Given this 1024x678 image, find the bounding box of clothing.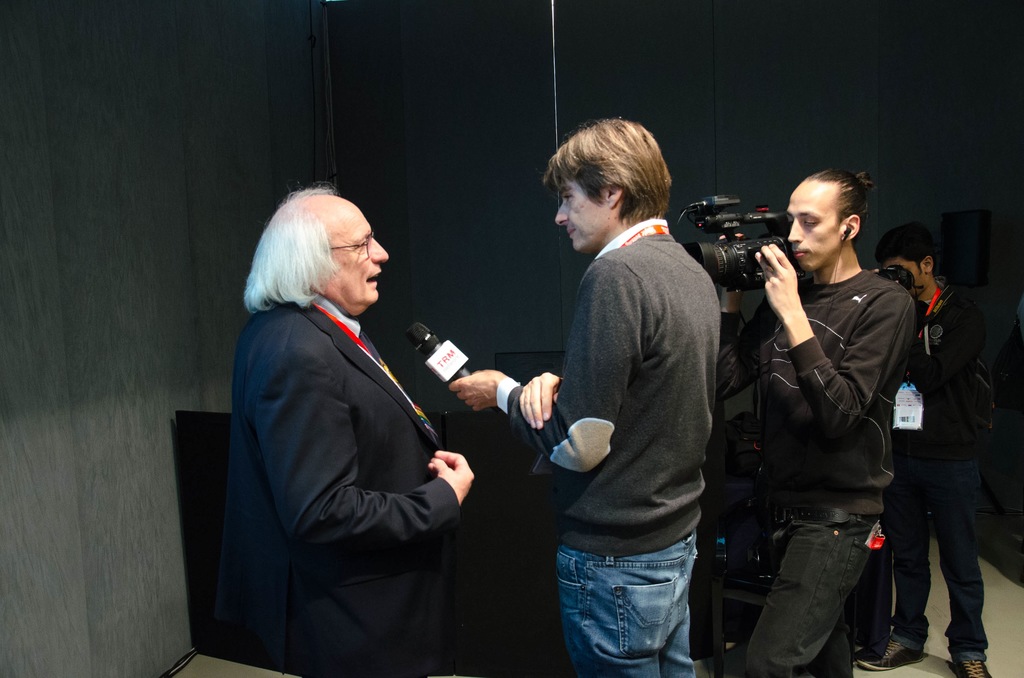
box(212, 230, 482, 674).
